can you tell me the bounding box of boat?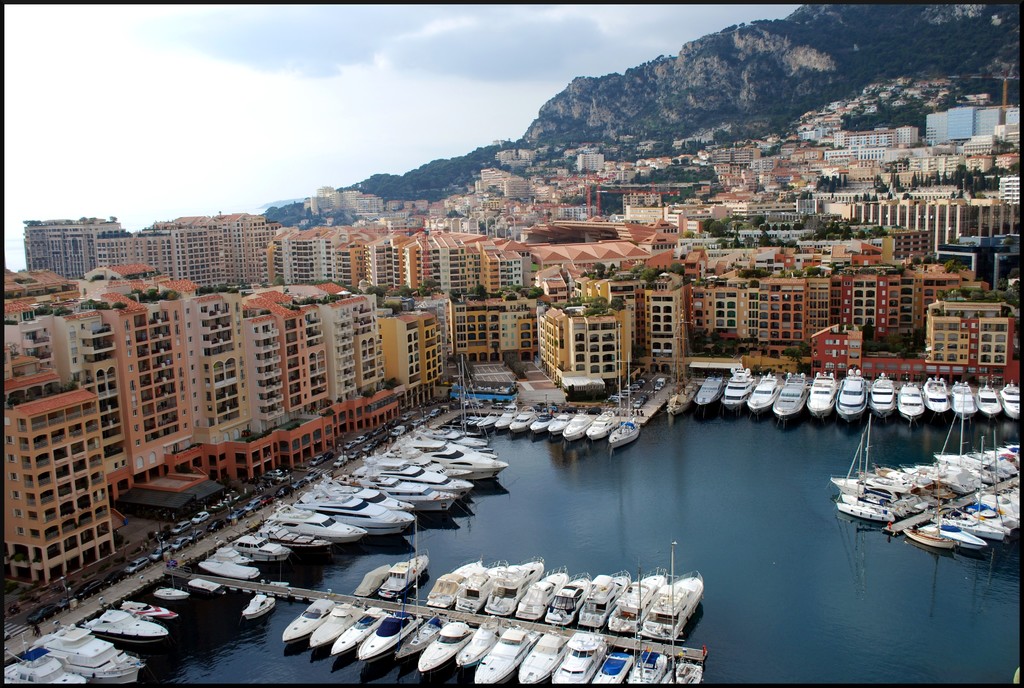
crop(0, 647, 89, 684).
